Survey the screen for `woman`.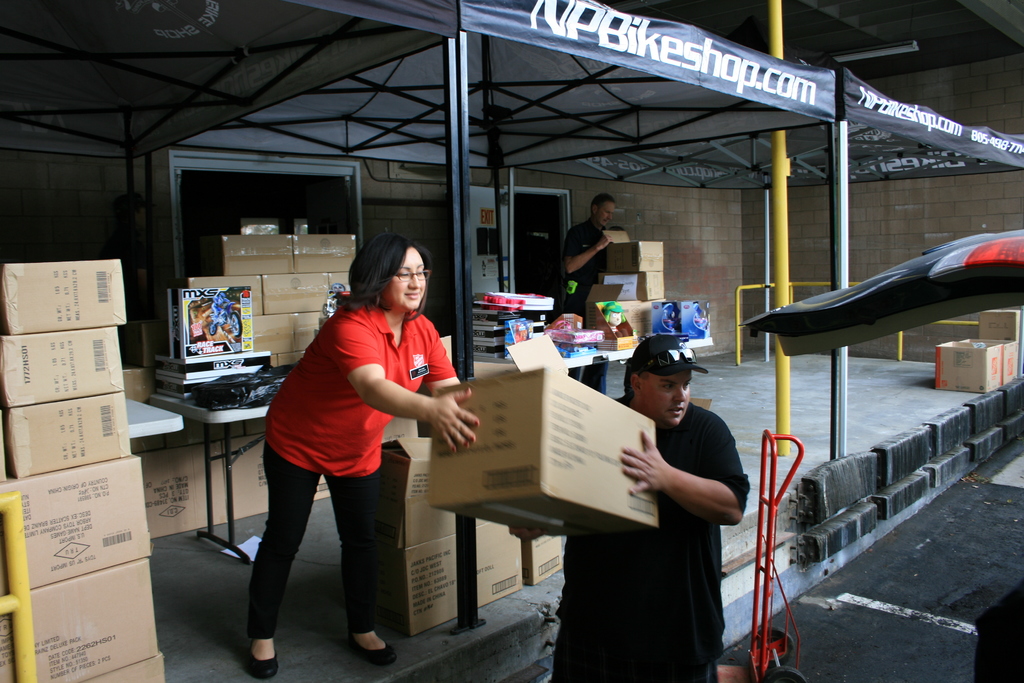
Survey found: bbox=[237, 237, 462, 682].
